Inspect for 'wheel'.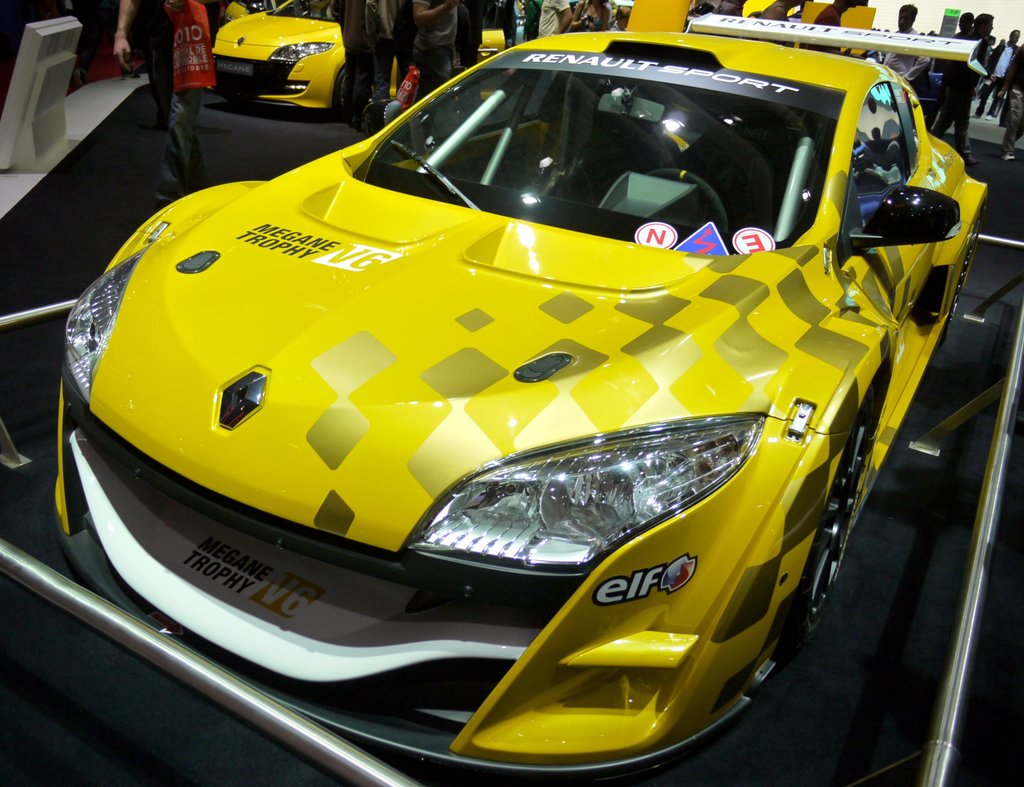
Inspection: rect(785, 384, 869, 649).
